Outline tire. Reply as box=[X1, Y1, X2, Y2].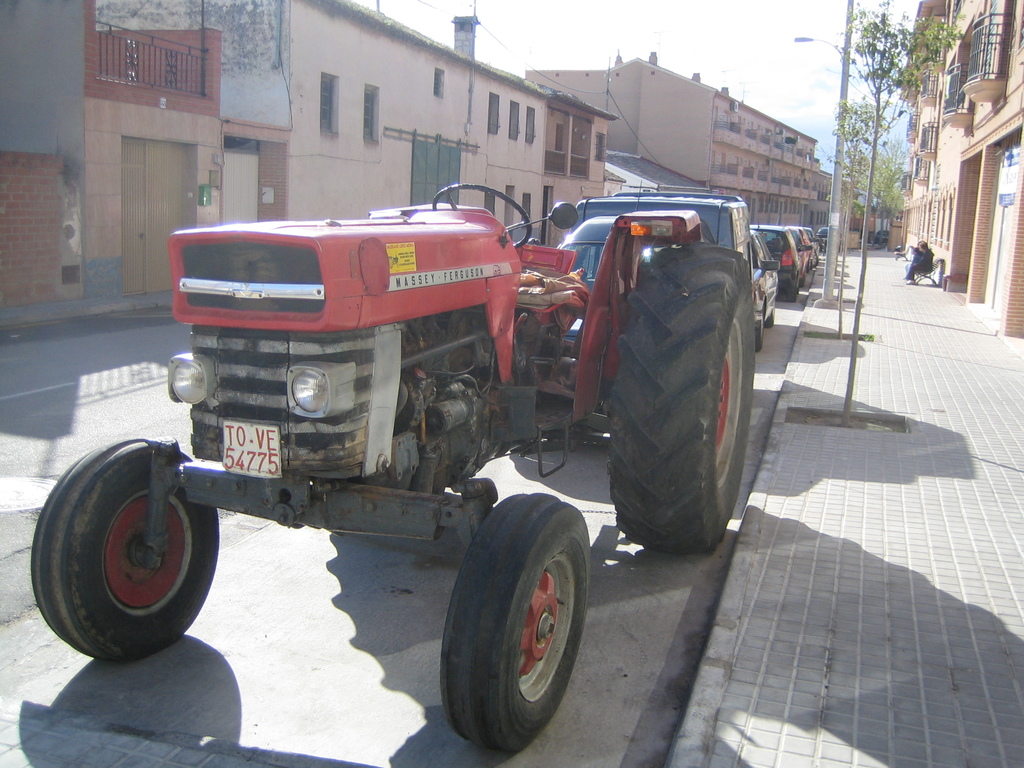
box=[801, 276, 804, 287].
